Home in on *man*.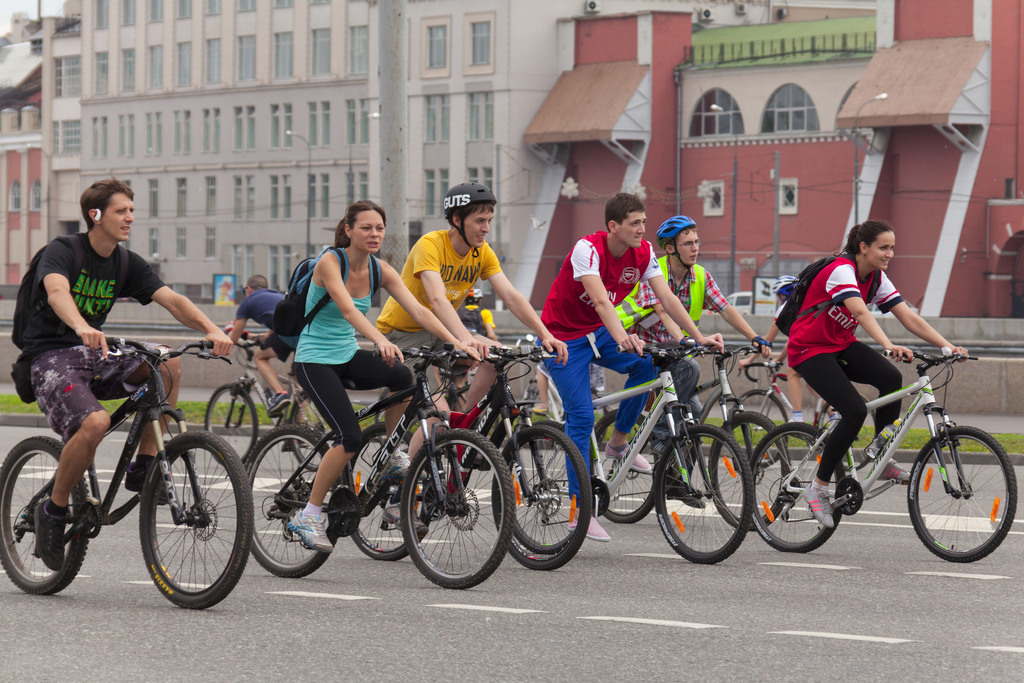
Homed in at Rect(227, 273, 304, 415).
